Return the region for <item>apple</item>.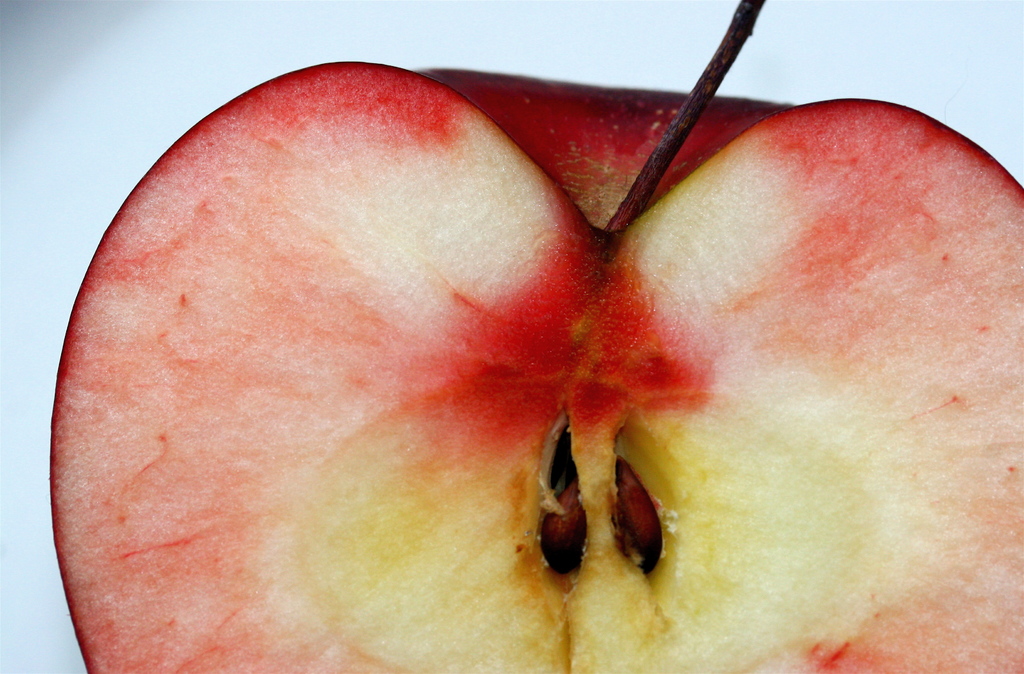
box(47, 0, 1023, 673).
